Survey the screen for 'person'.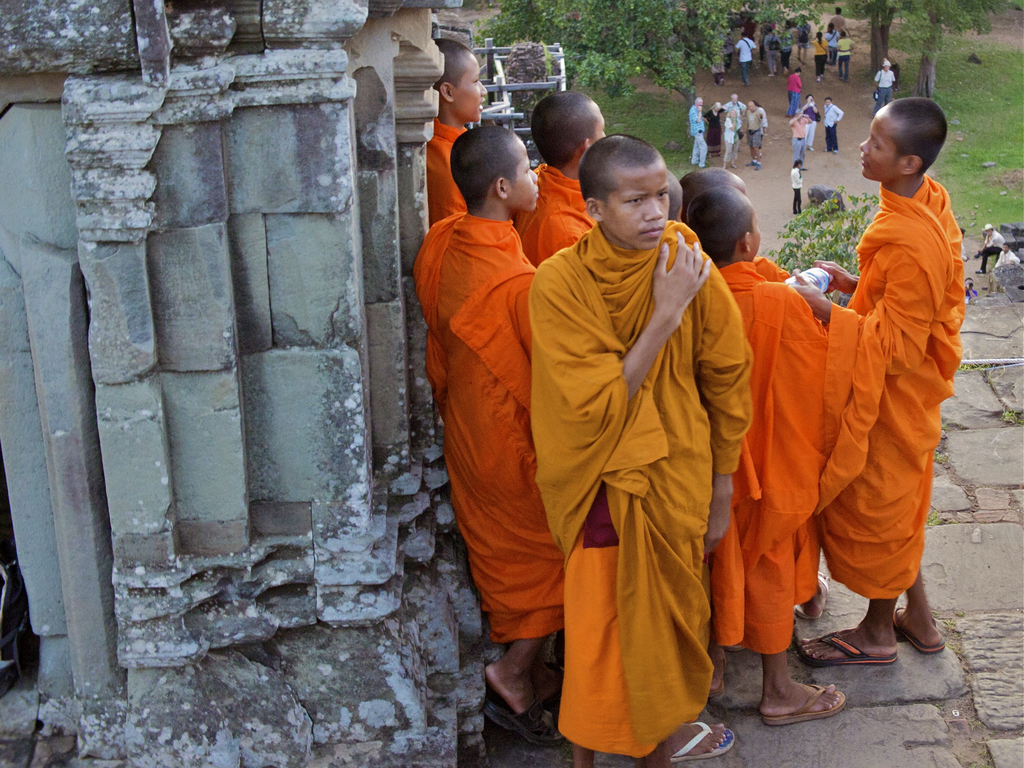
Survey found: bbox(719, 118, 732, 163).
